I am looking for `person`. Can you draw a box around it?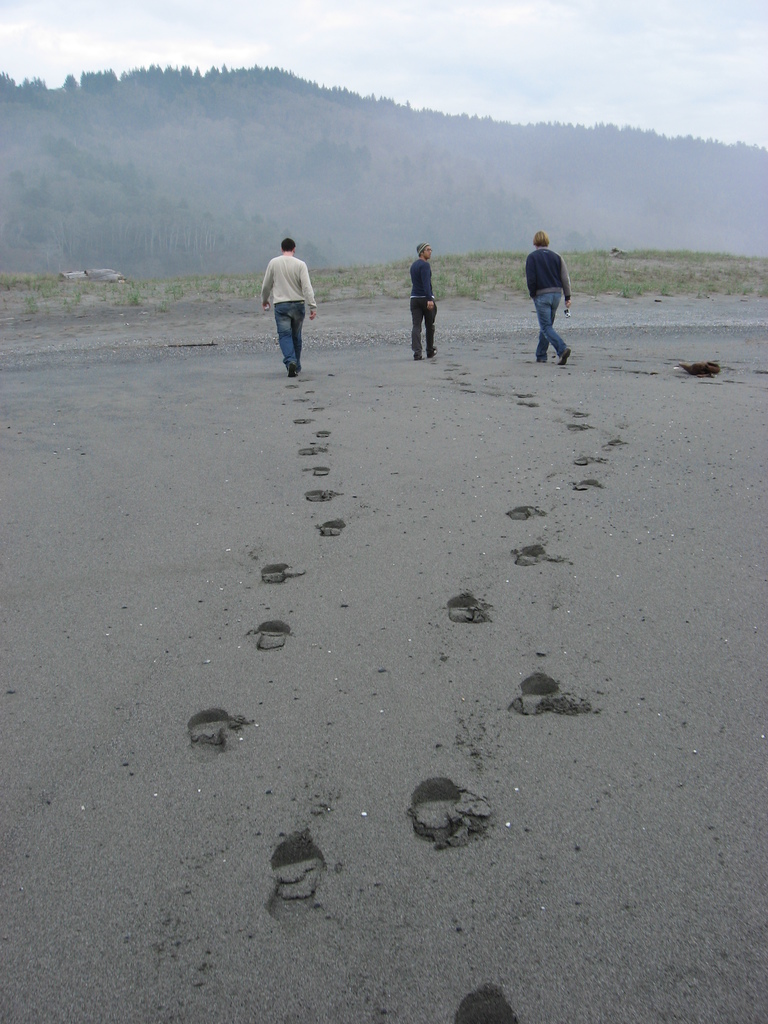
Sure, the bounding box is box=[519, 230, 572, 367].
